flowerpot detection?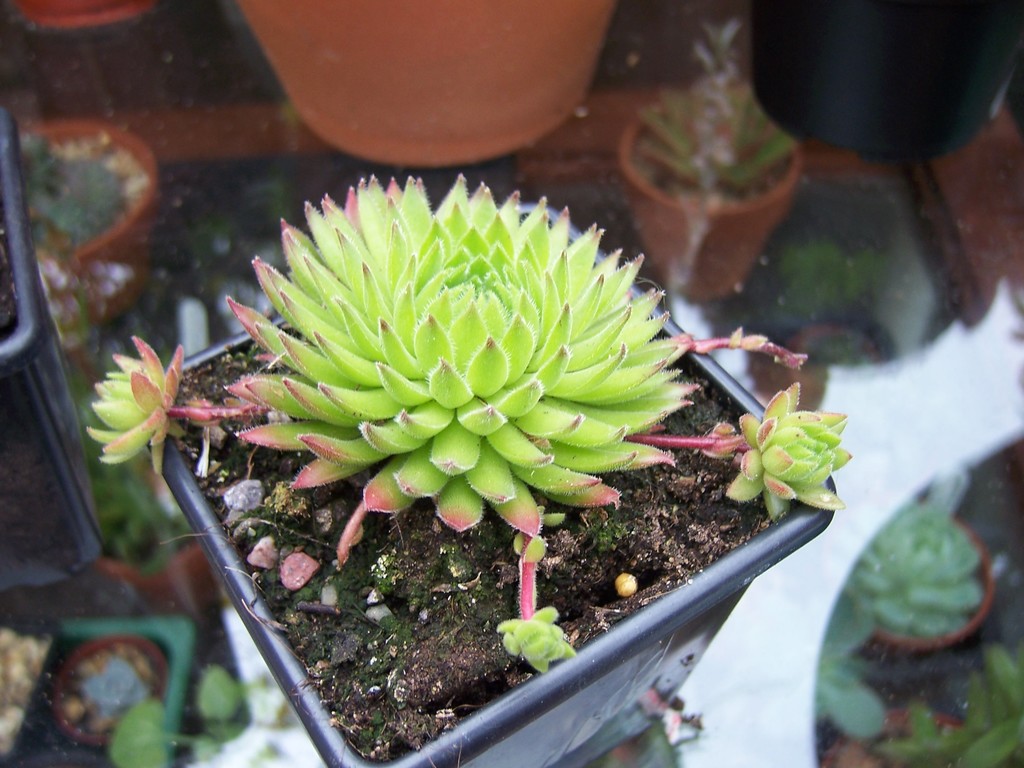
pyautogui.locateOnScreen(96, 517, 211, 614)
